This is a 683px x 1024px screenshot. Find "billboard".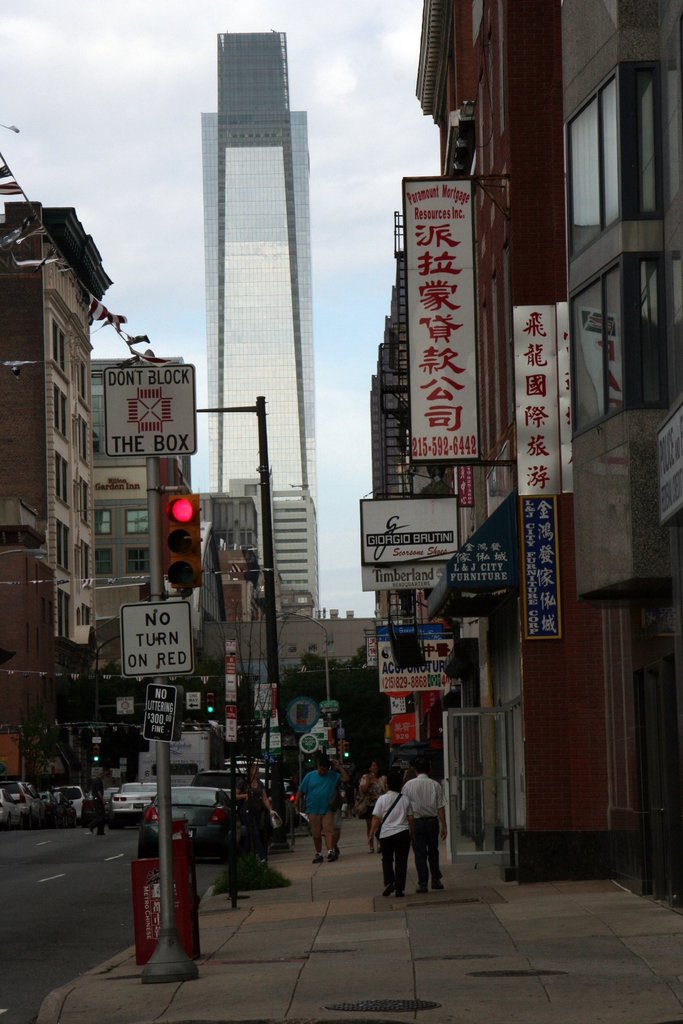
Bounding box: (x1=360, y1=493, x2=462, y2=570).
